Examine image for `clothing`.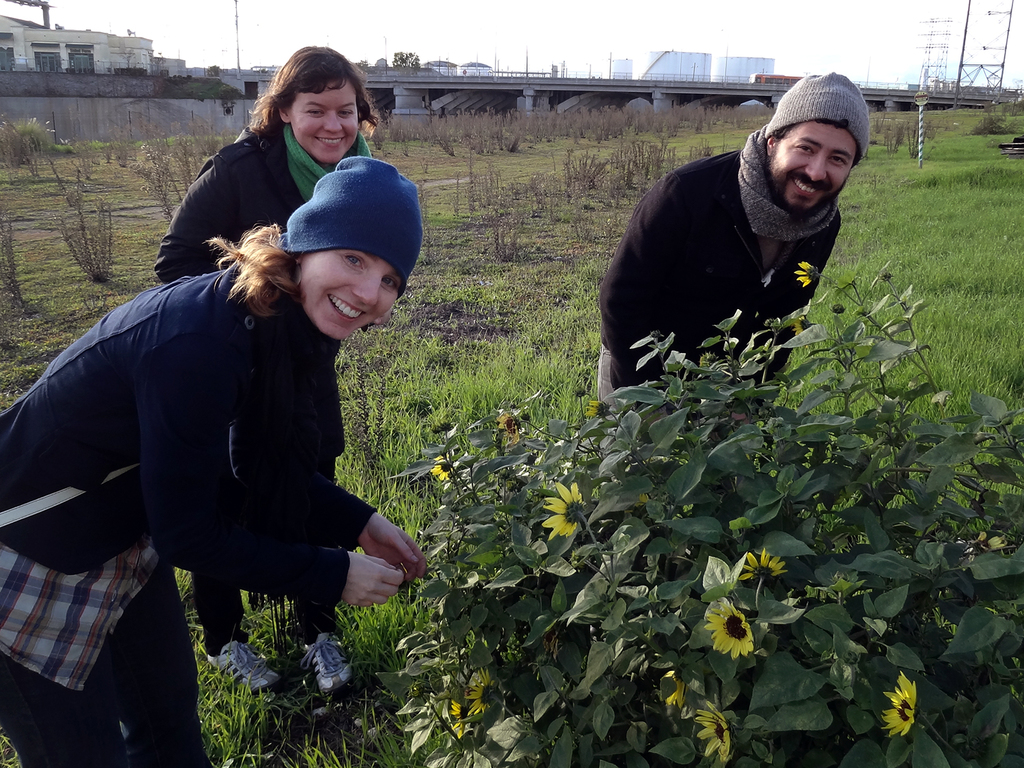
Examination result: l=595, t=137, r=849, b=425.
